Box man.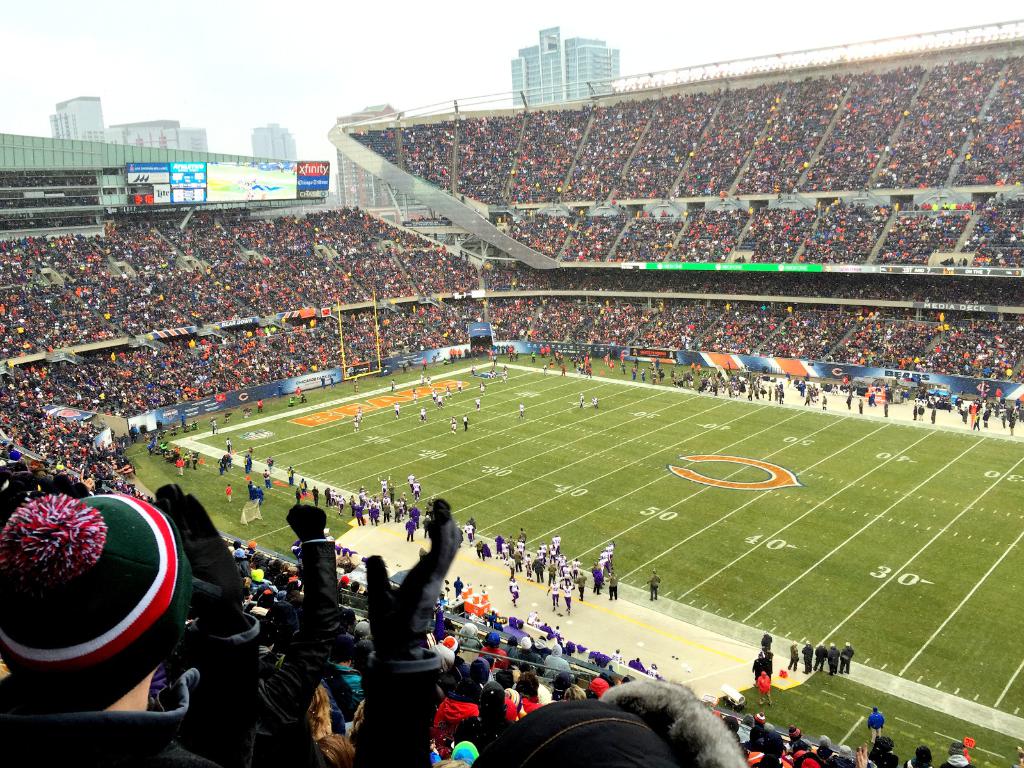
351,413,360,431.
